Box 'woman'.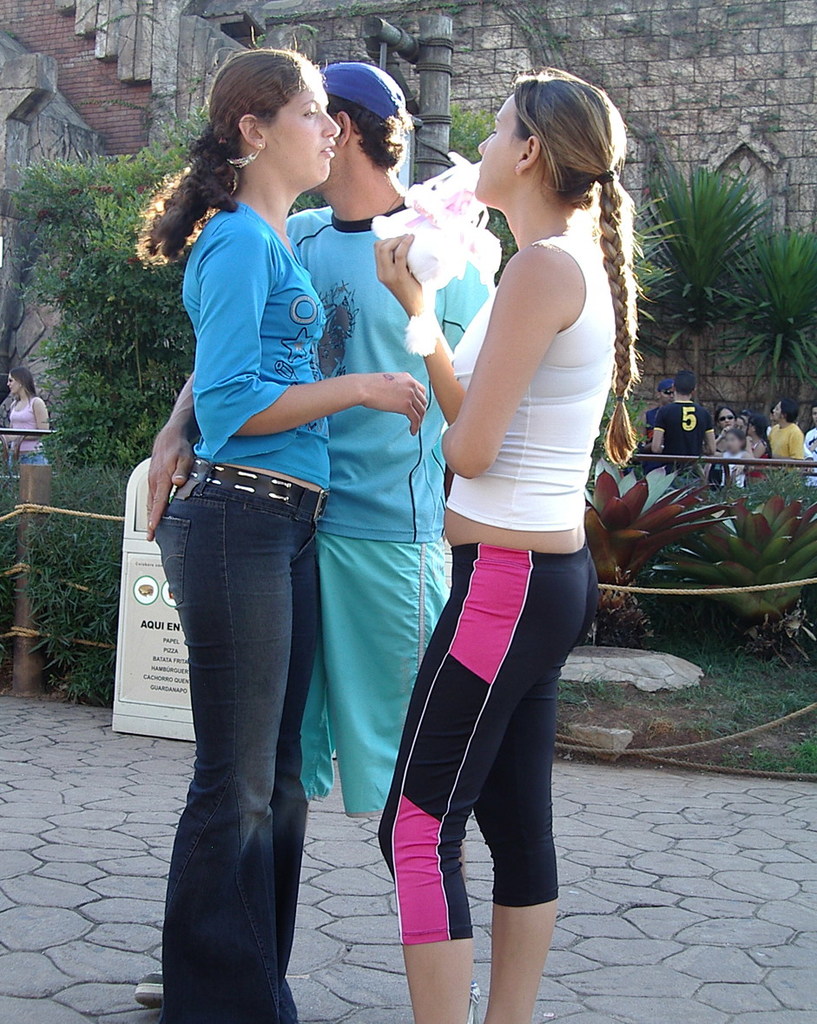
{"left": 715, "top": 407, "right": 738, "bottom": 433}.
